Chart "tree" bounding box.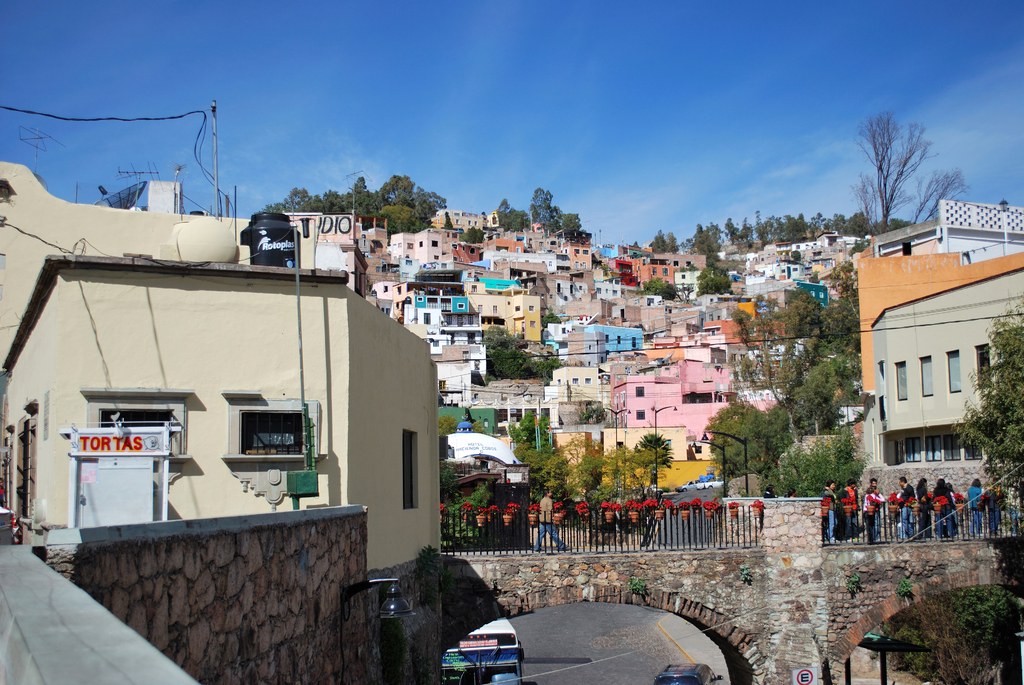
Charted: [470,418,484,431].
